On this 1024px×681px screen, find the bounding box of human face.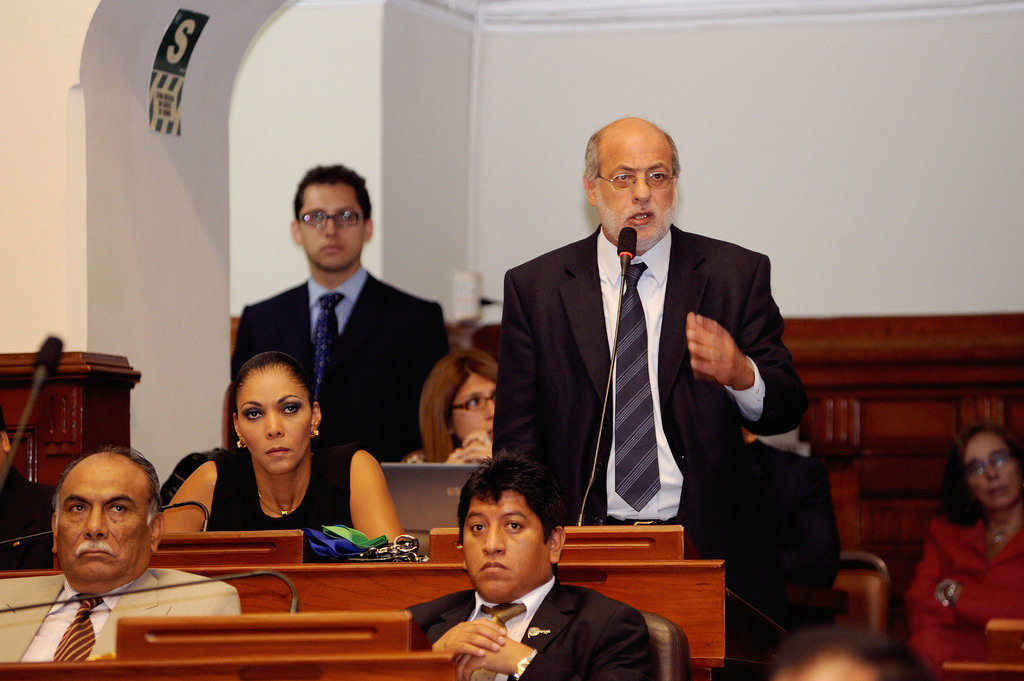
Bounding box: BBox(966, 433, 1018, 511).
